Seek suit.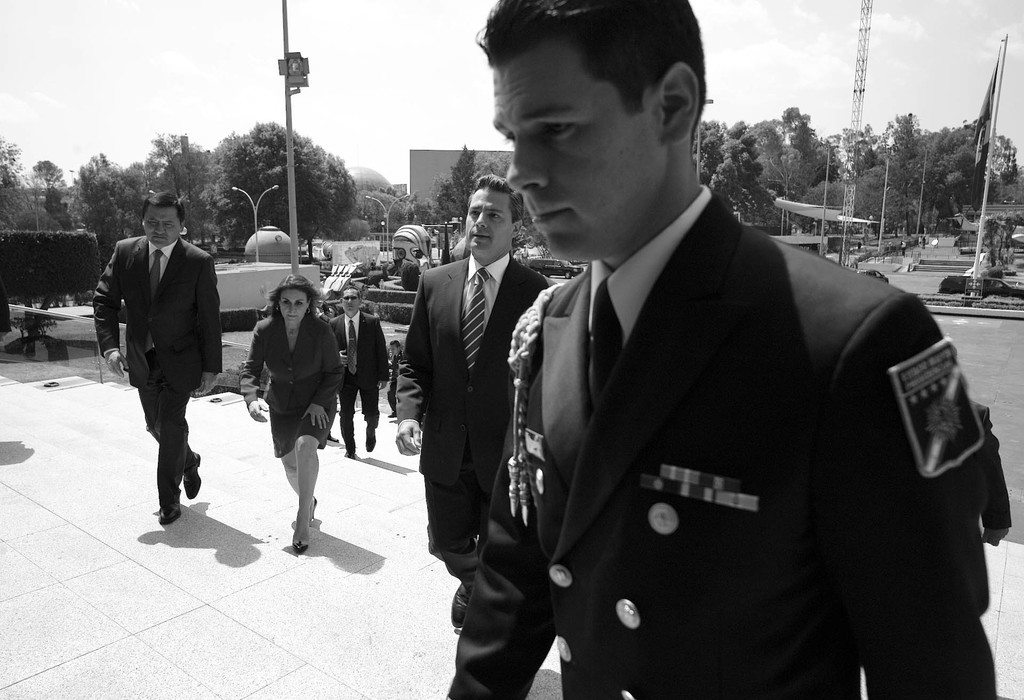
bbox=[239, 311, 341, 415].
